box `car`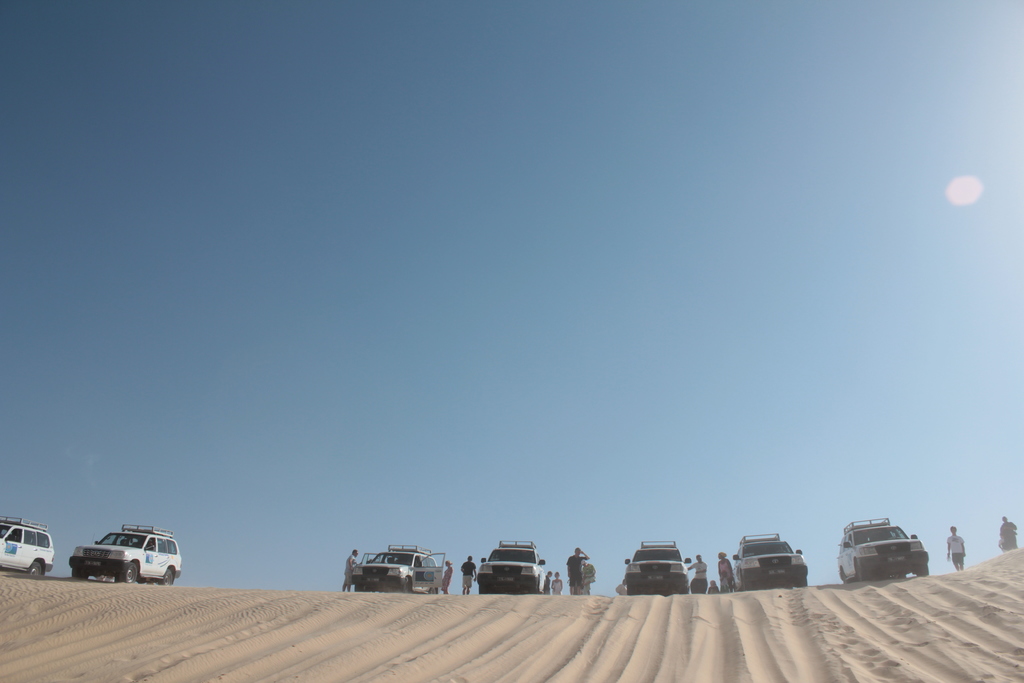
<bbox>735, 536, 812, 588</bbox>
